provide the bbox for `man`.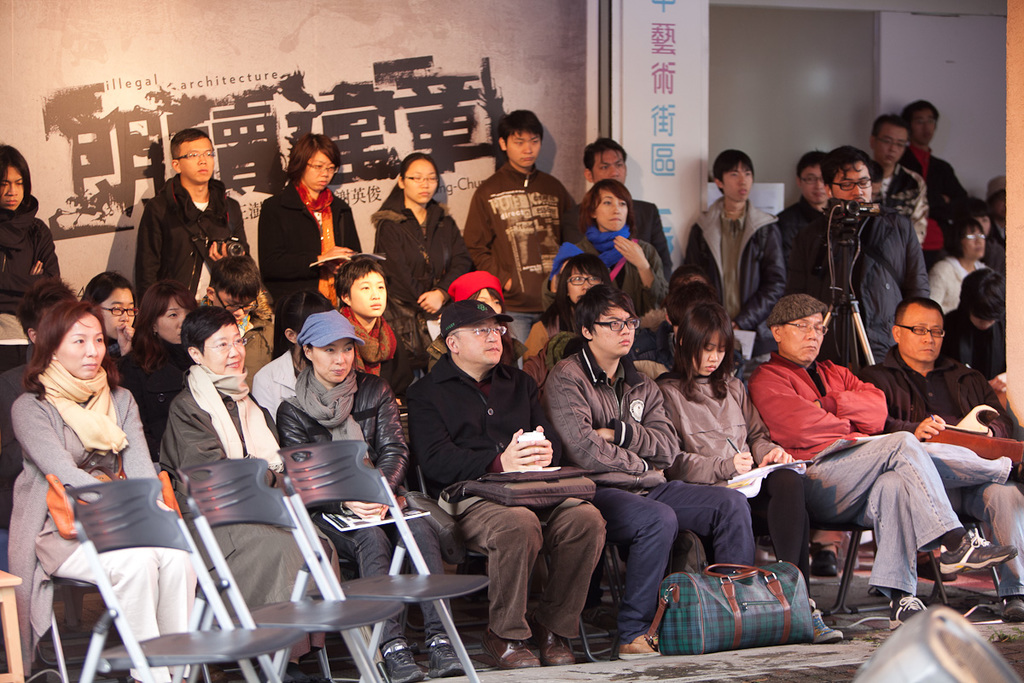
box=[794, 146, 928, 371].
